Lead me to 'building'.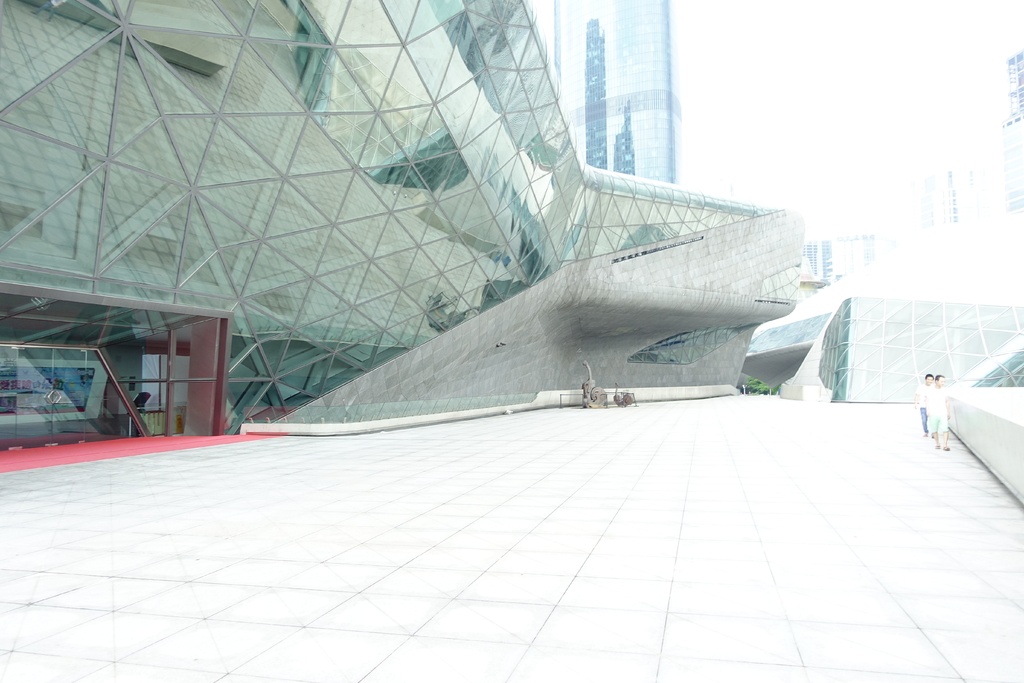
Lead to bbox=[537, 0, 684, 180].
